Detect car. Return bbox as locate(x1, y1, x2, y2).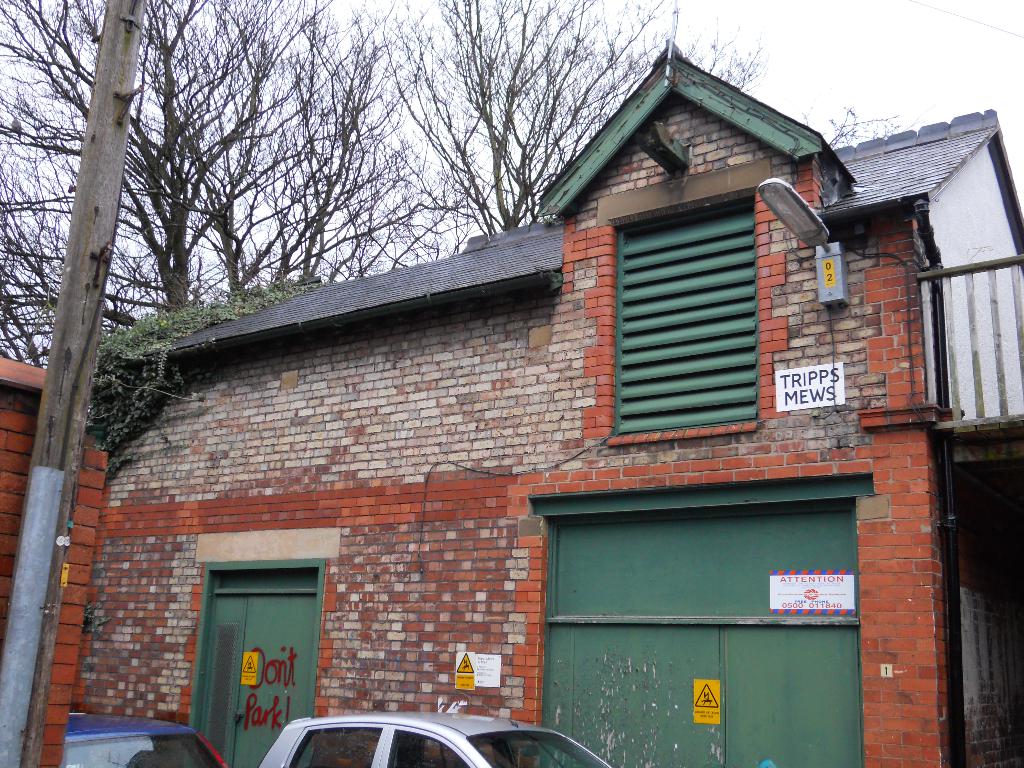
locate(63, 710, 228, 767).
